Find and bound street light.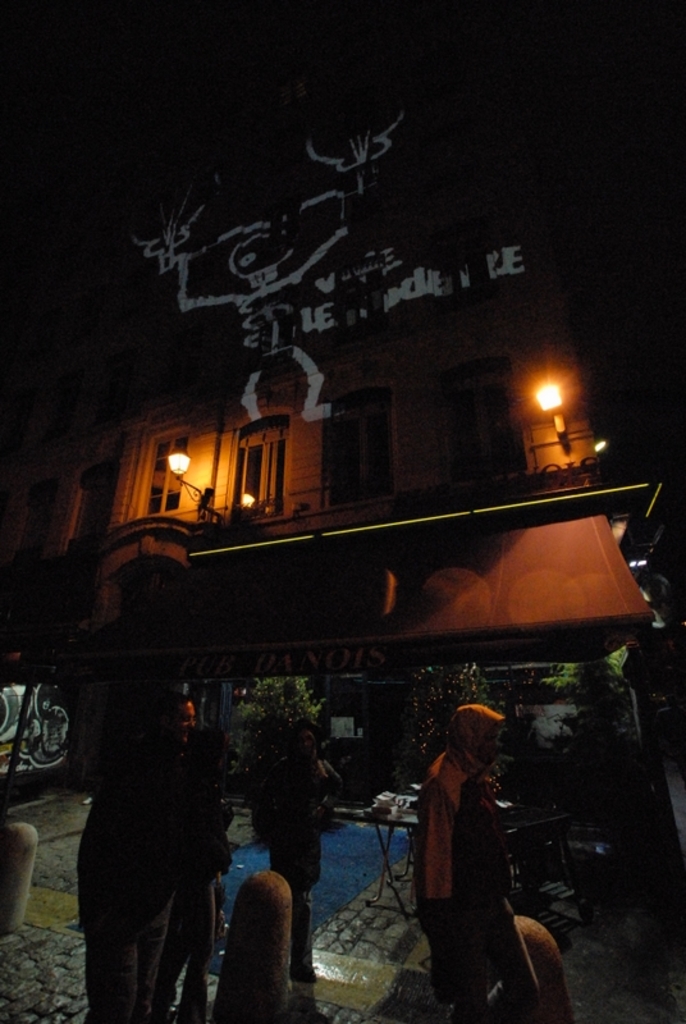
Bound: (x1=155, y1=444, x2=227, y2=531).
